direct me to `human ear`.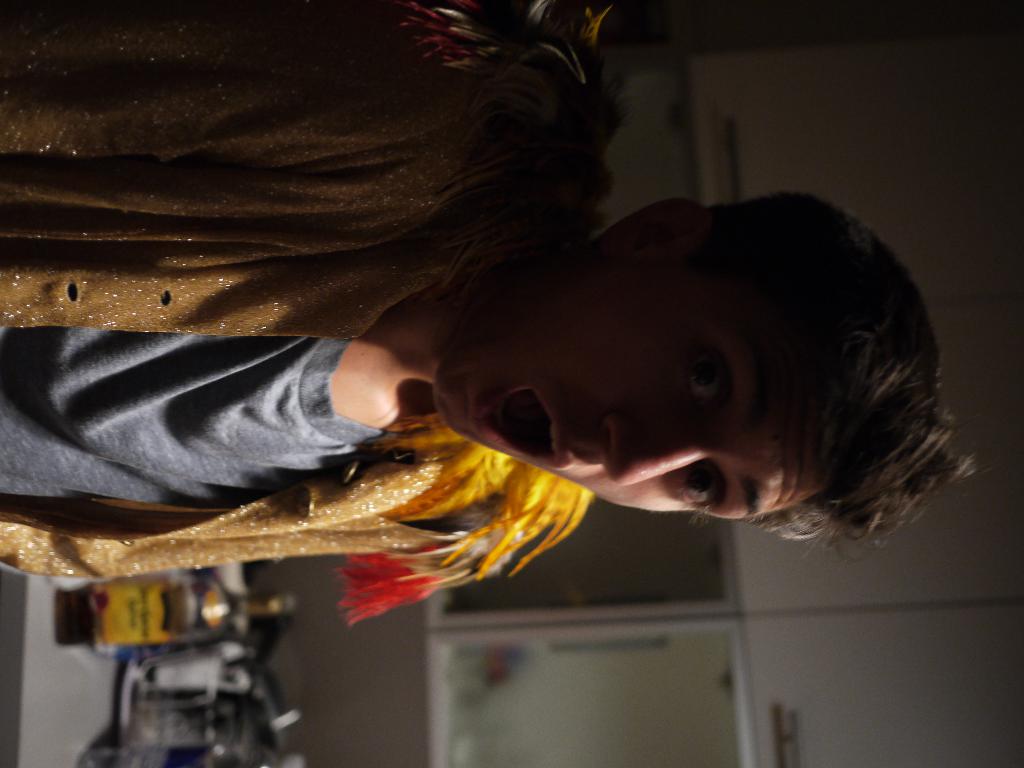
Direction: box=[595, 202, 705, 276].
